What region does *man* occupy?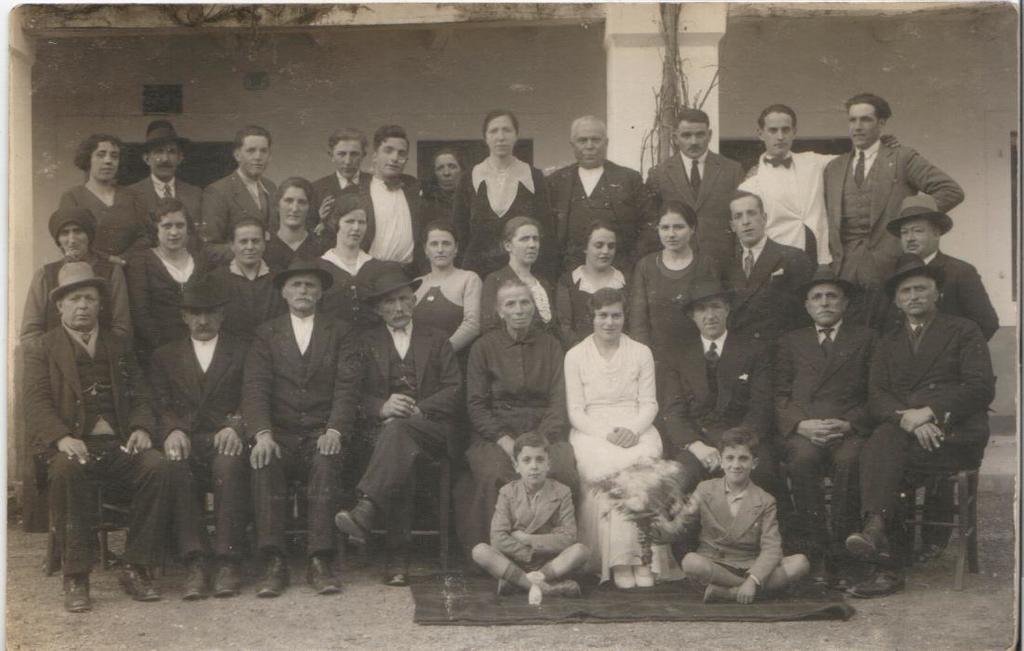
<region>207, 121, 283, 245</region>.
